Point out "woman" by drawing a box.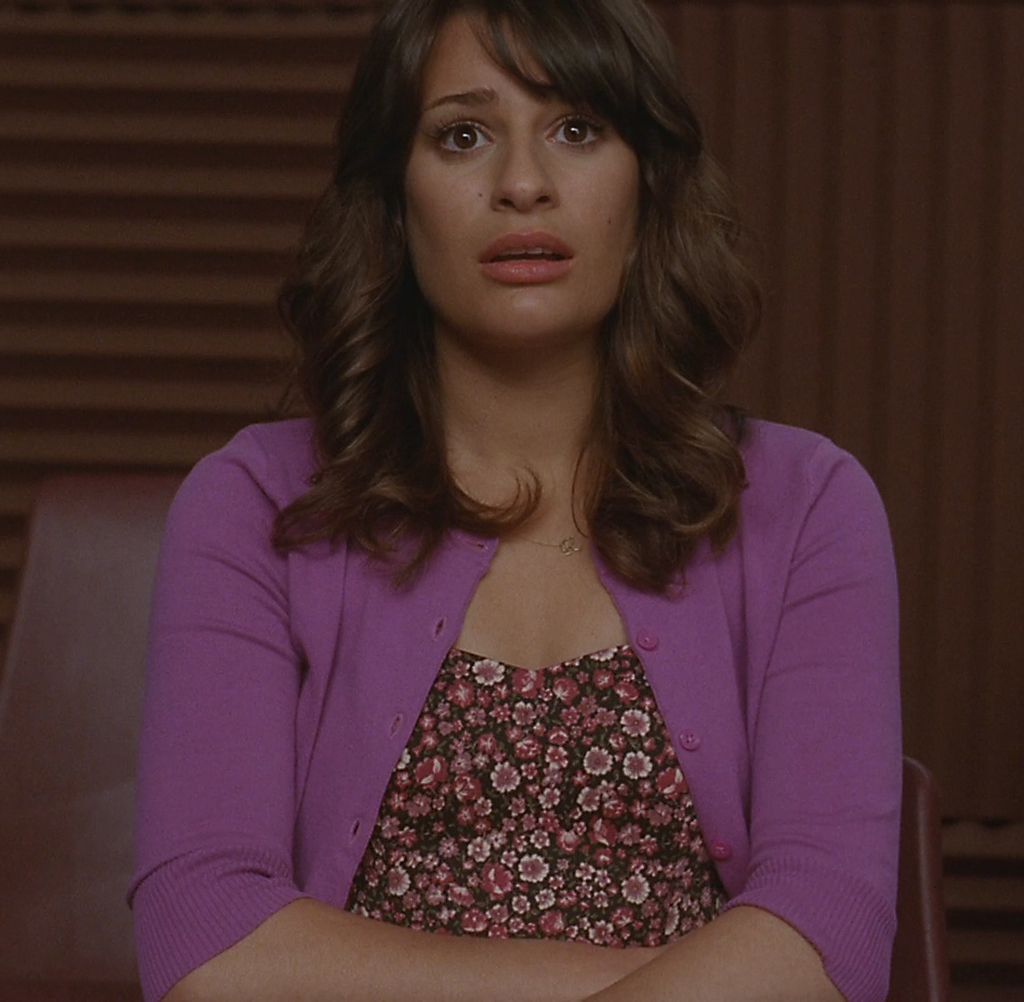
region(115, 0, 903, 1001).
